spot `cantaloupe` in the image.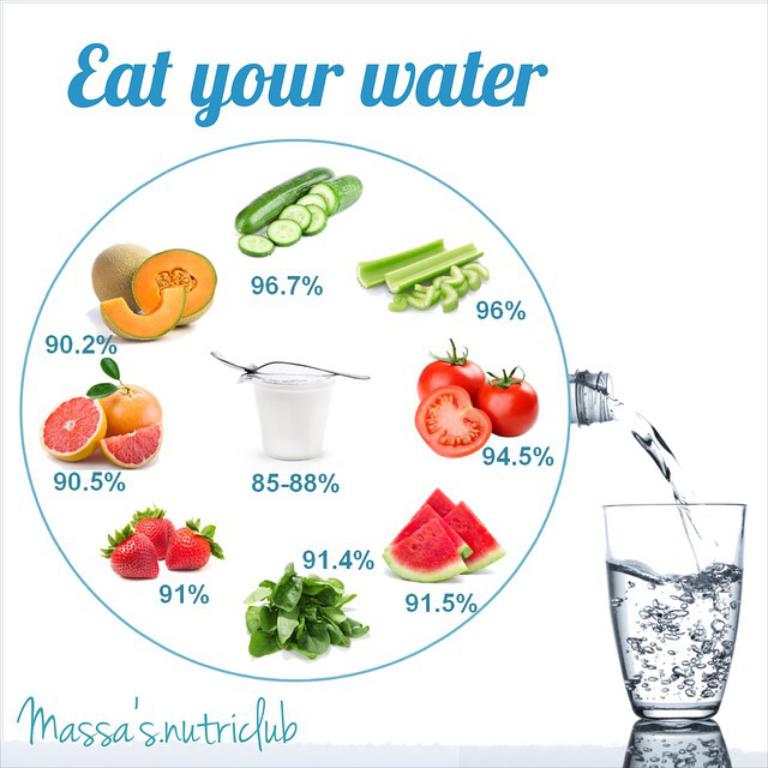
`cantaloupe` found at [130, 248, 220, 329].
